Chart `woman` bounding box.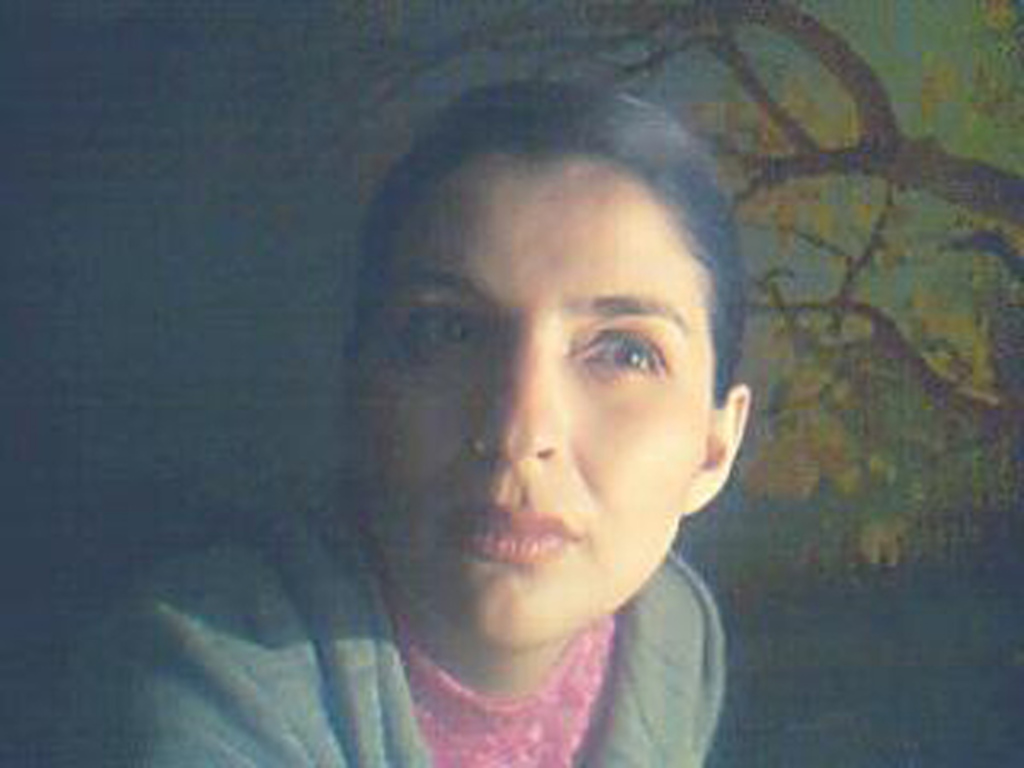
Charted: Rect(49, 80, 756, 766).
